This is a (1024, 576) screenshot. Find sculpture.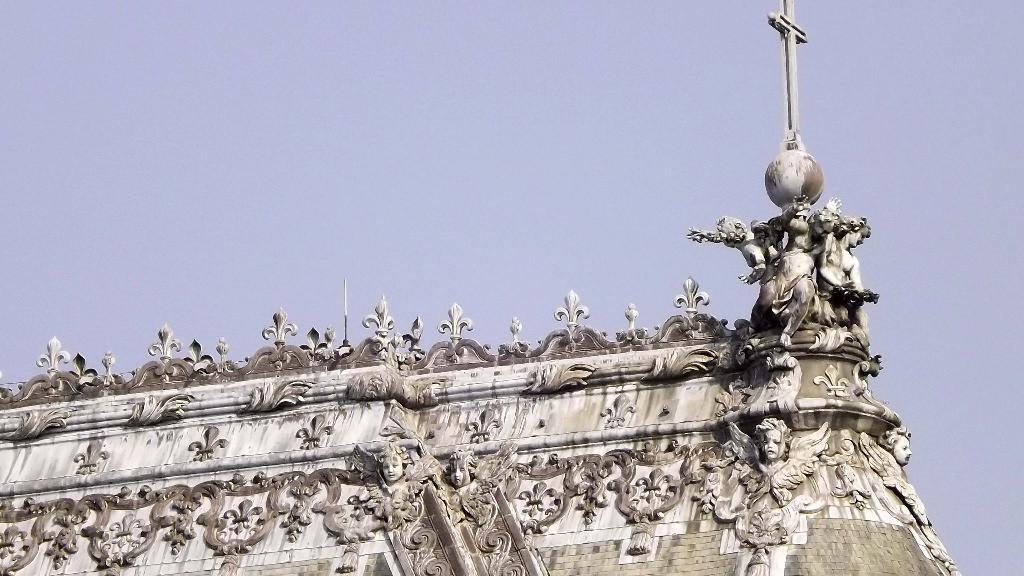
Bounding box: bbox=(682, 0, 885, 347).
